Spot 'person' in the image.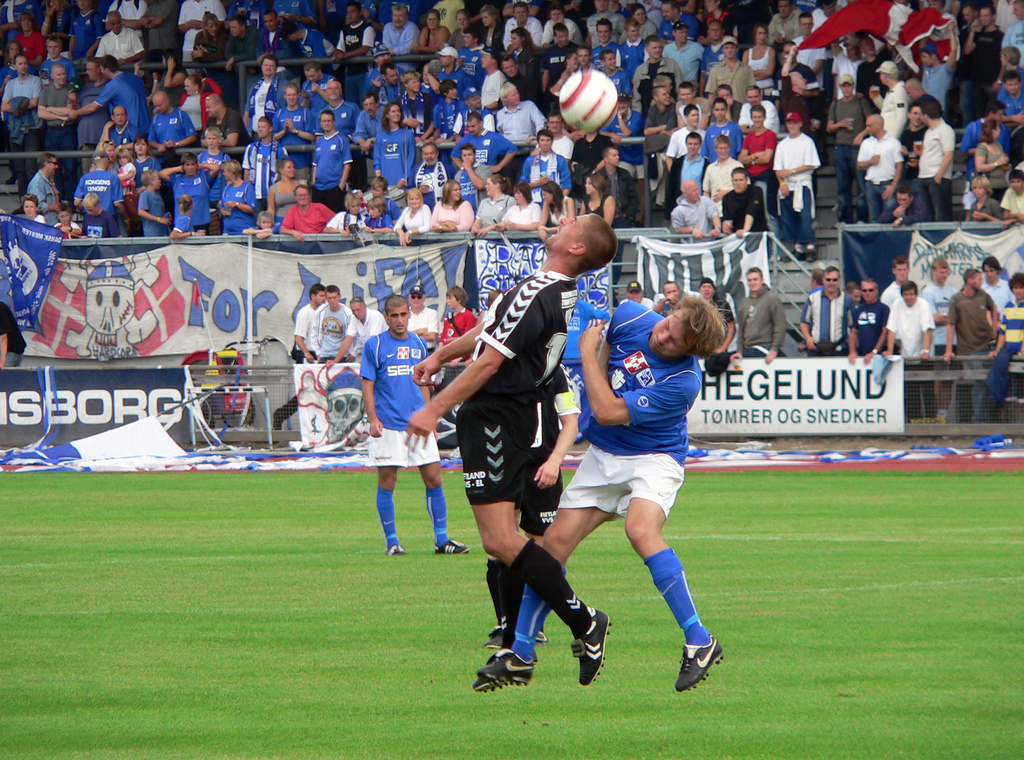
'person' found at 314,278,351,364.
